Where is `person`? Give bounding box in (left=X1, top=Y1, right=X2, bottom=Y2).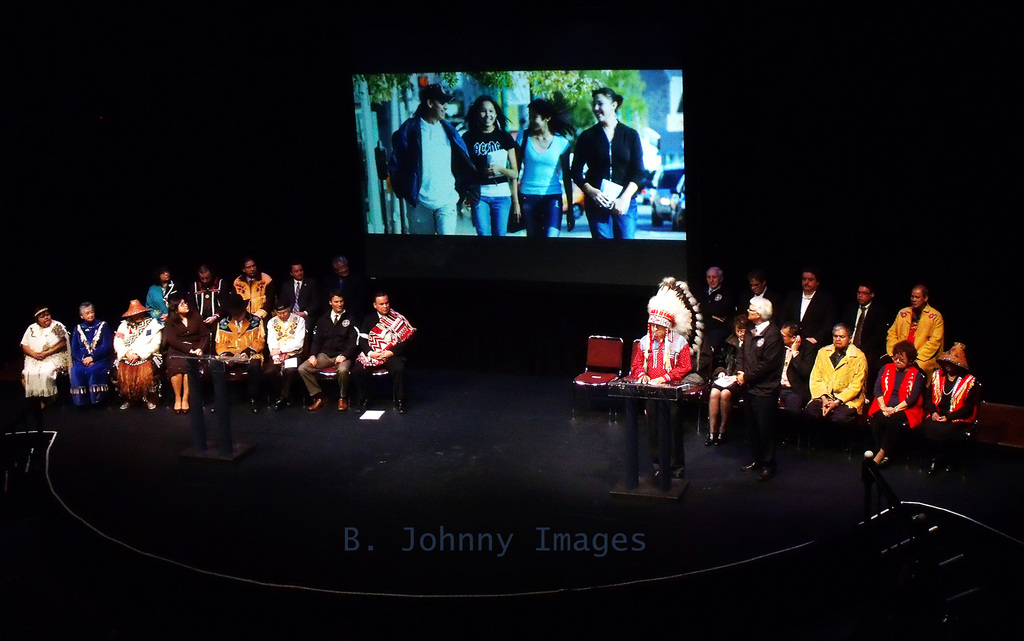
(left=515, top=100, right=580, bottom=235).
